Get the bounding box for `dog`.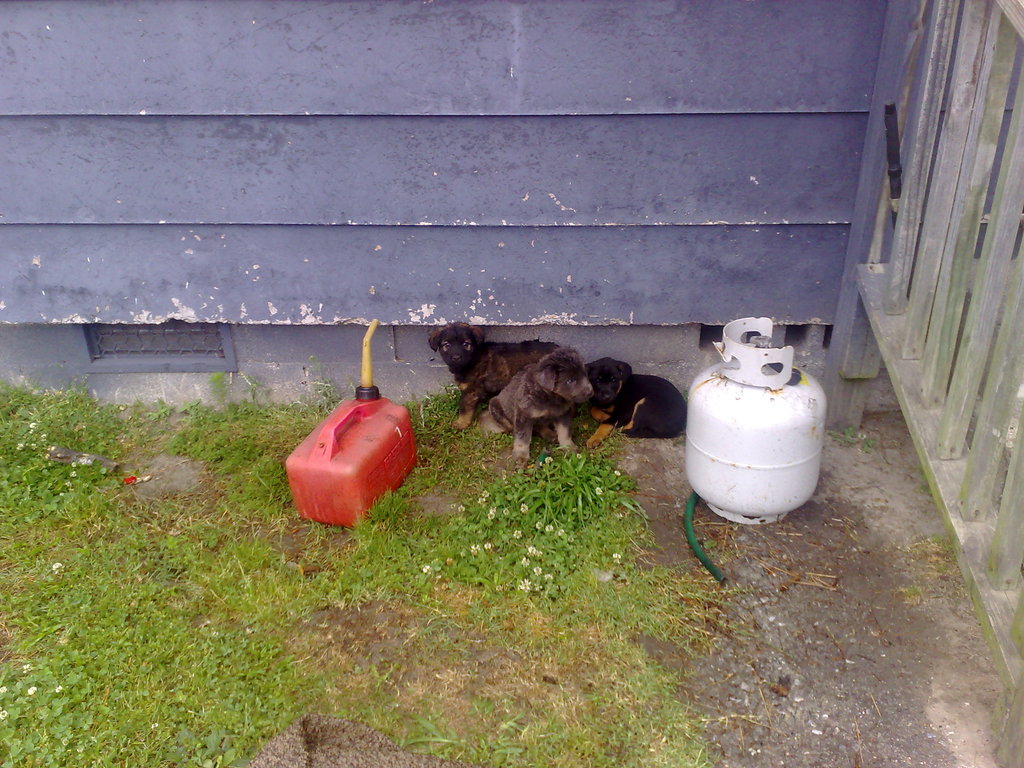
{"left": 476, "top": 346, "right": 595, "bottom": 474}.
